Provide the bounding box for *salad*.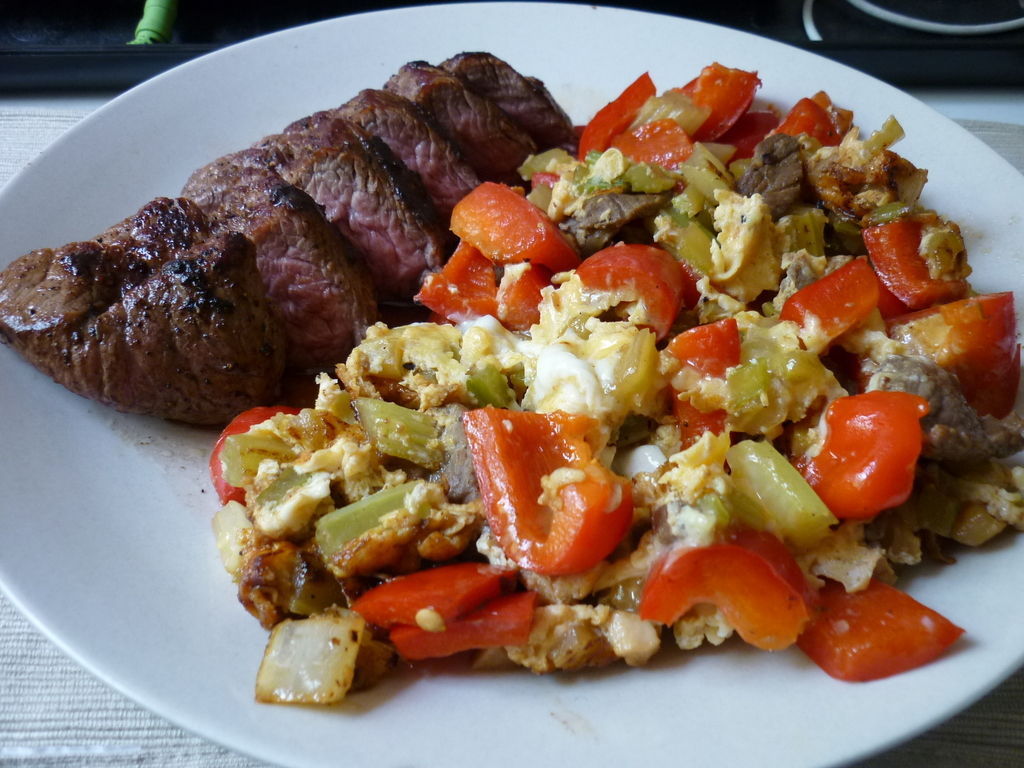
(x1=205, y1=57, x2=1023, y2=704).
